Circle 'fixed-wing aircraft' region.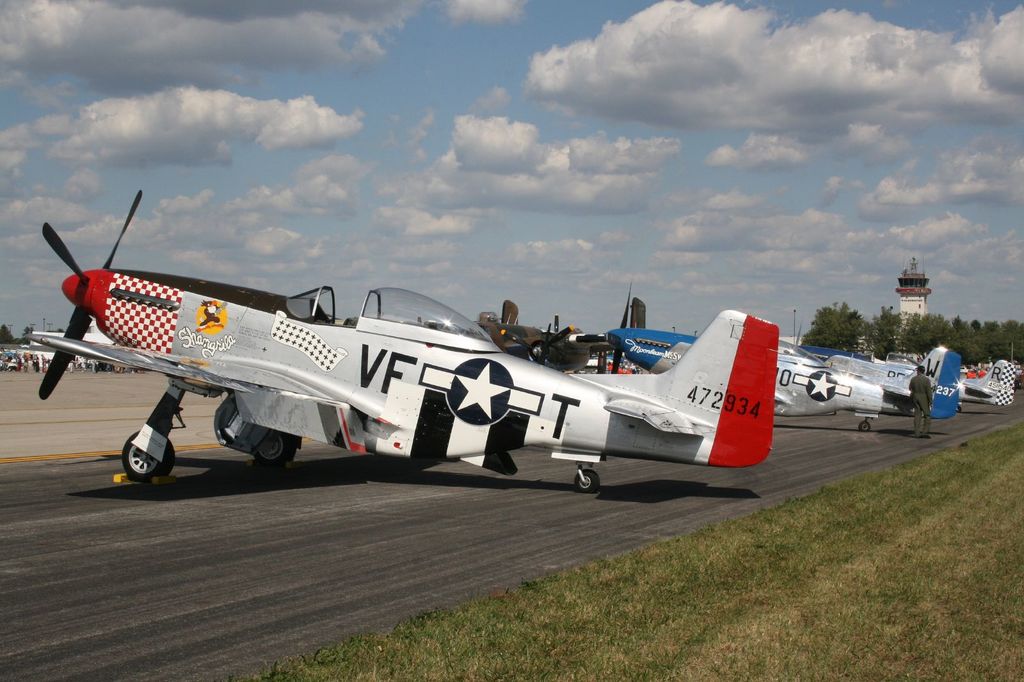
Region: [left=804, top=344, right=1009, bottom=406].
